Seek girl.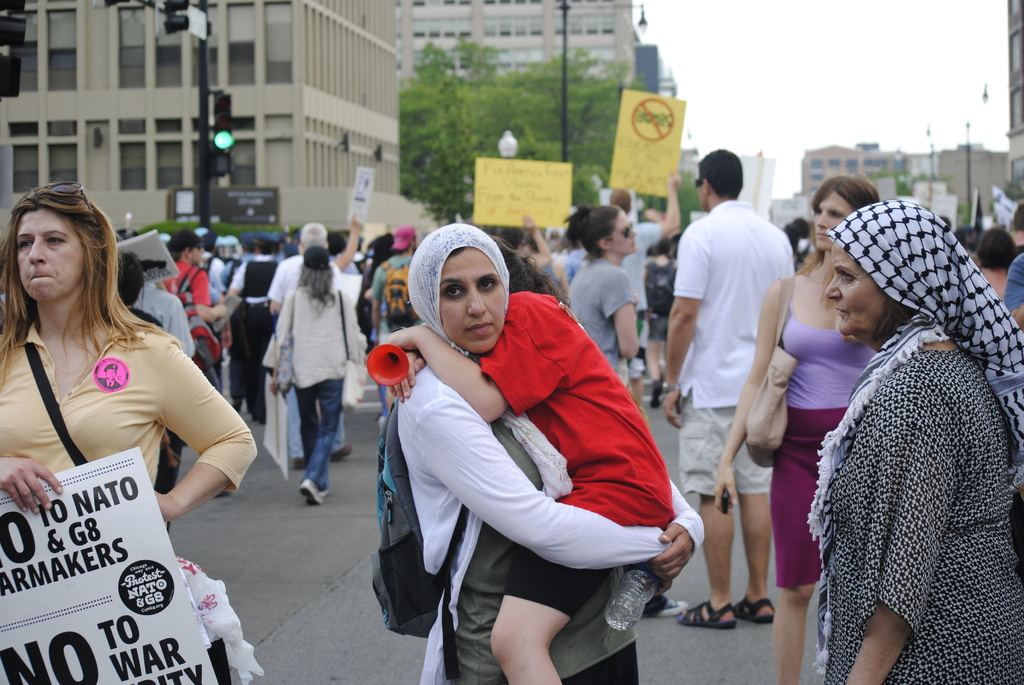
select_region(716, 164, 874, 684).
